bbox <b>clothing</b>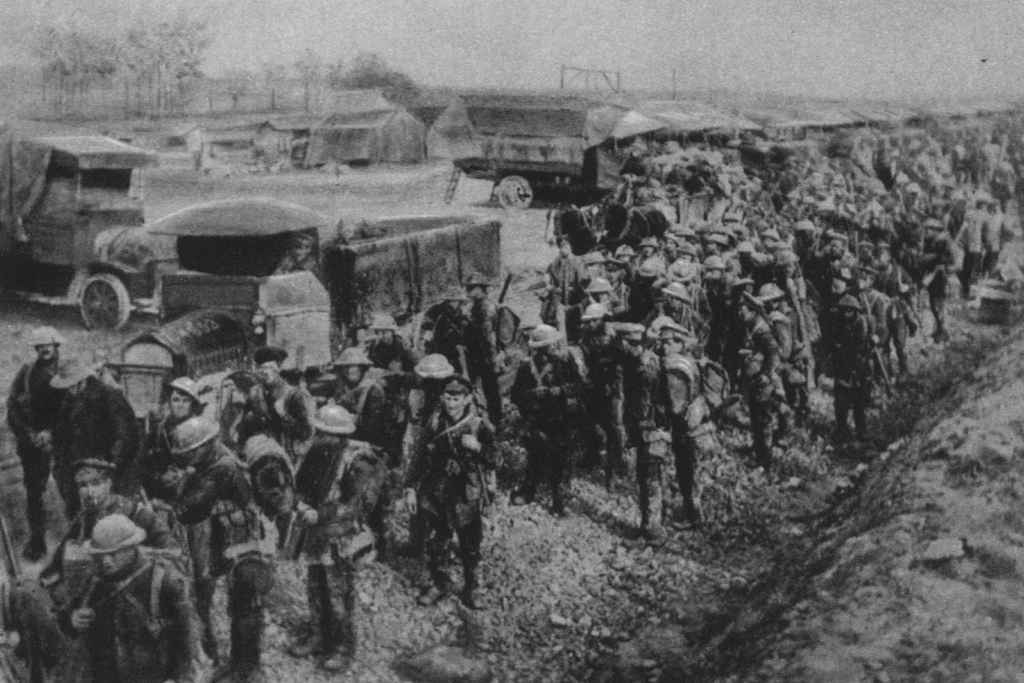
154 415 223 464
